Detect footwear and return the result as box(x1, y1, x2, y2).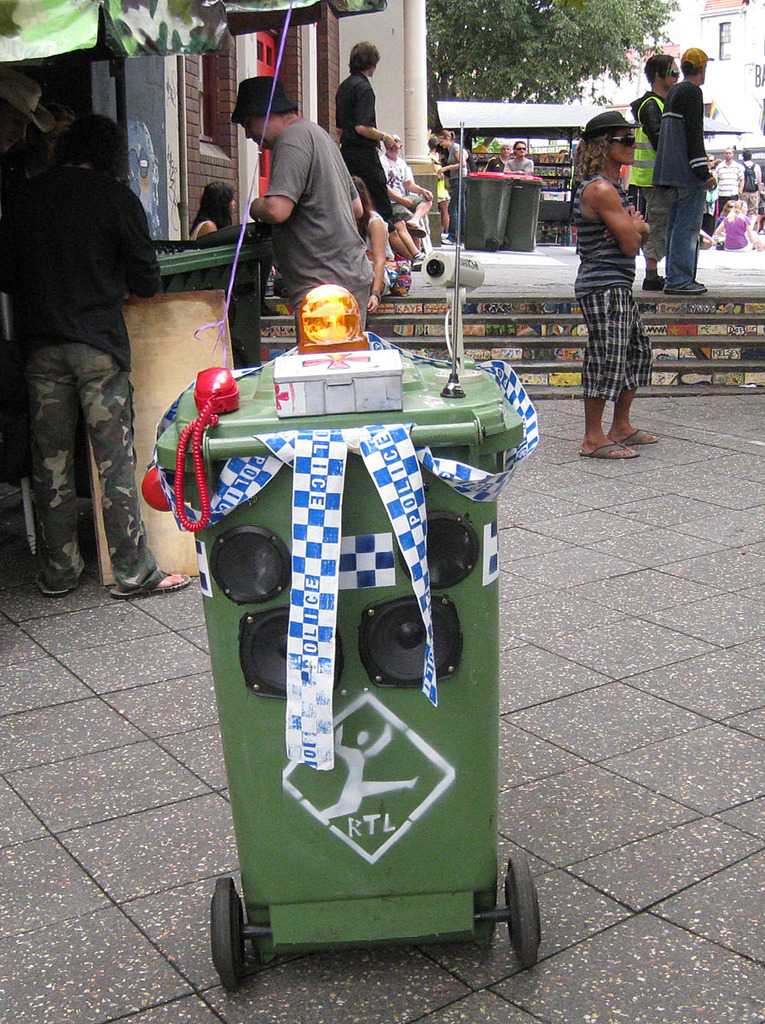
box(34, 573, 73, 602).
